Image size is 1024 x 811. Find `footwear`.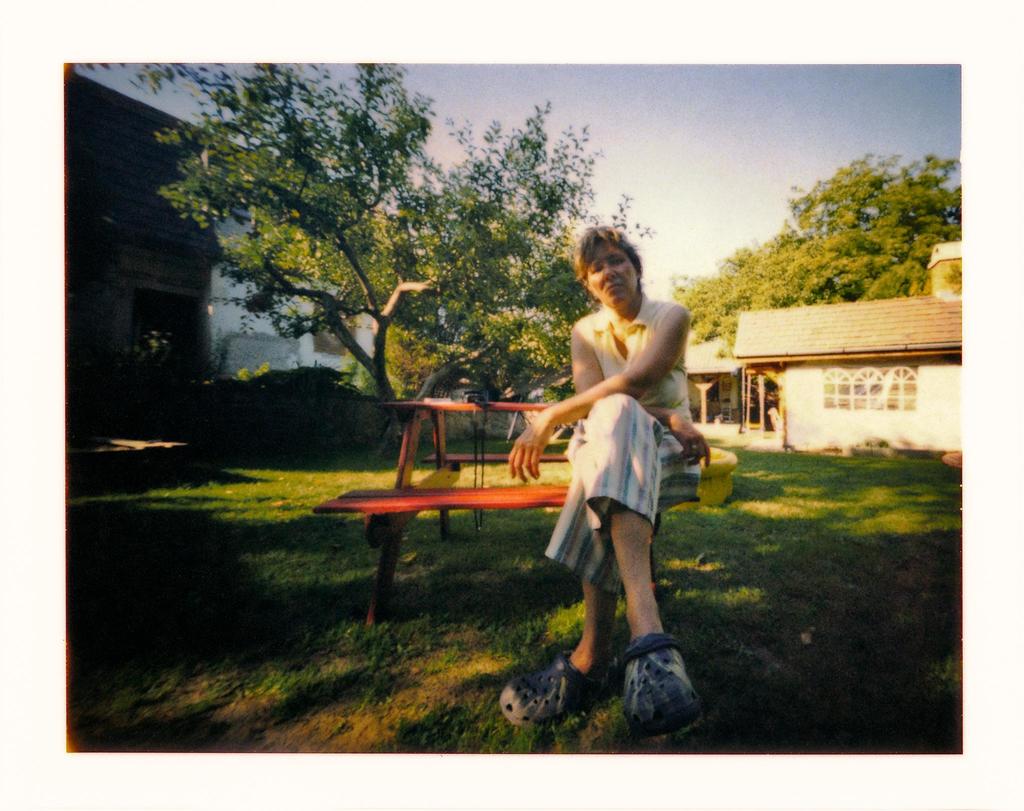
<box>613,633,708,737</box>.
